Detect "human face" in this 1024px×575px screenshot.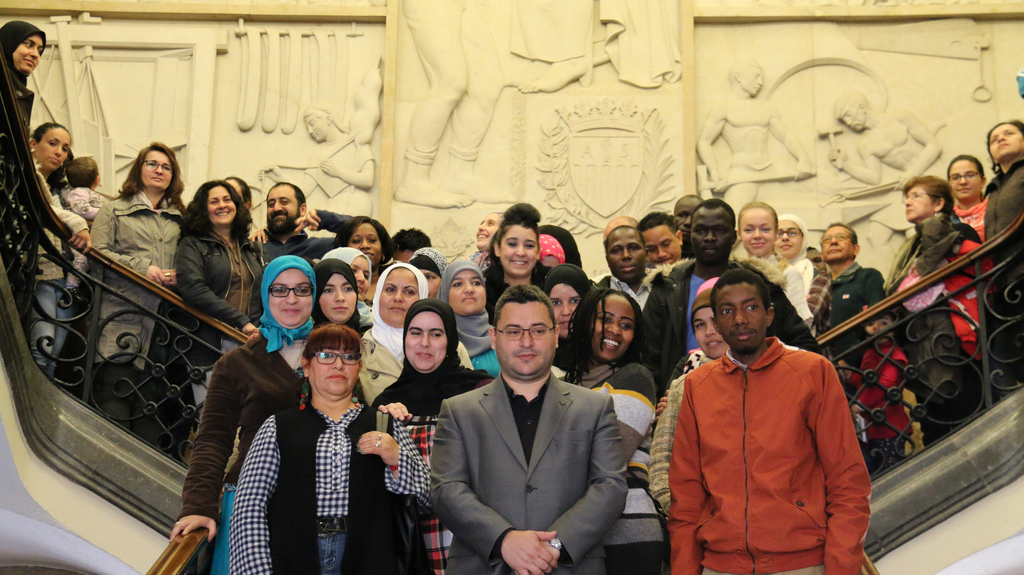
Detection: box(988, 124, 1022, 160).
